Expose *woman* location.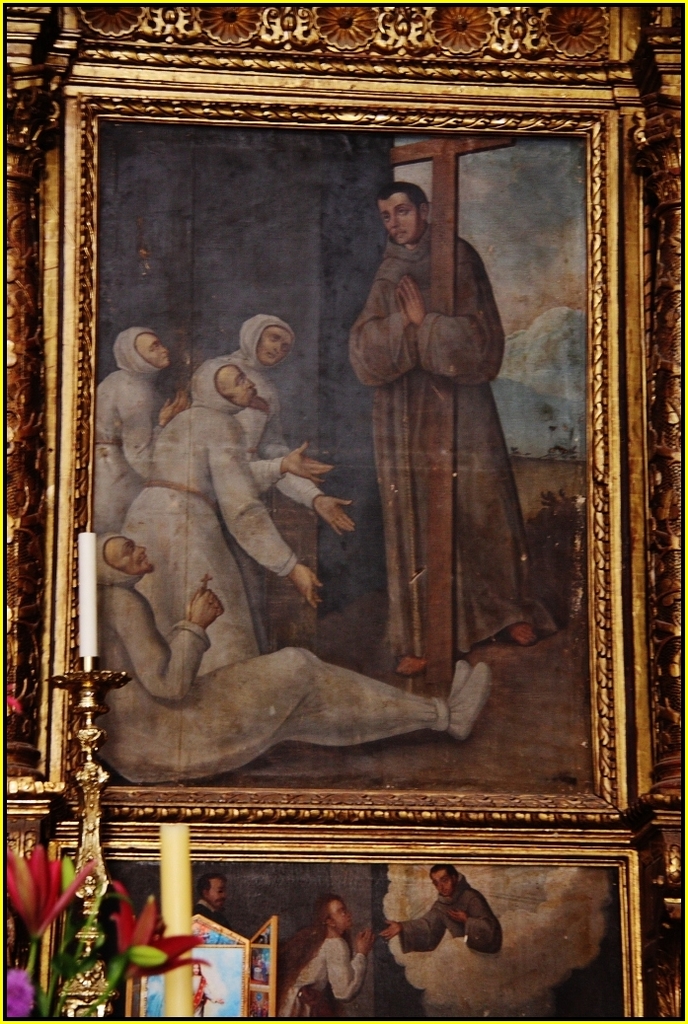
Exposed at <box>288,879,411,1013</box>.
